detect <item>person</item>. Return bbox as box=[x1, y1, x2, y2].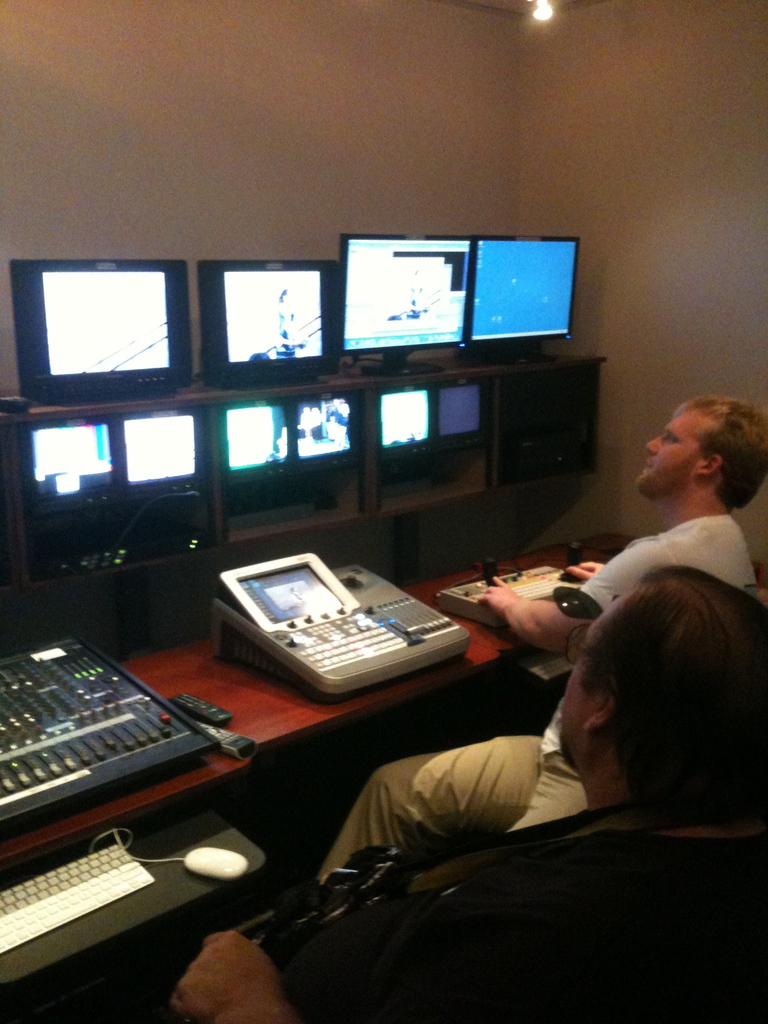
box=[317, 397, 767, 883].
